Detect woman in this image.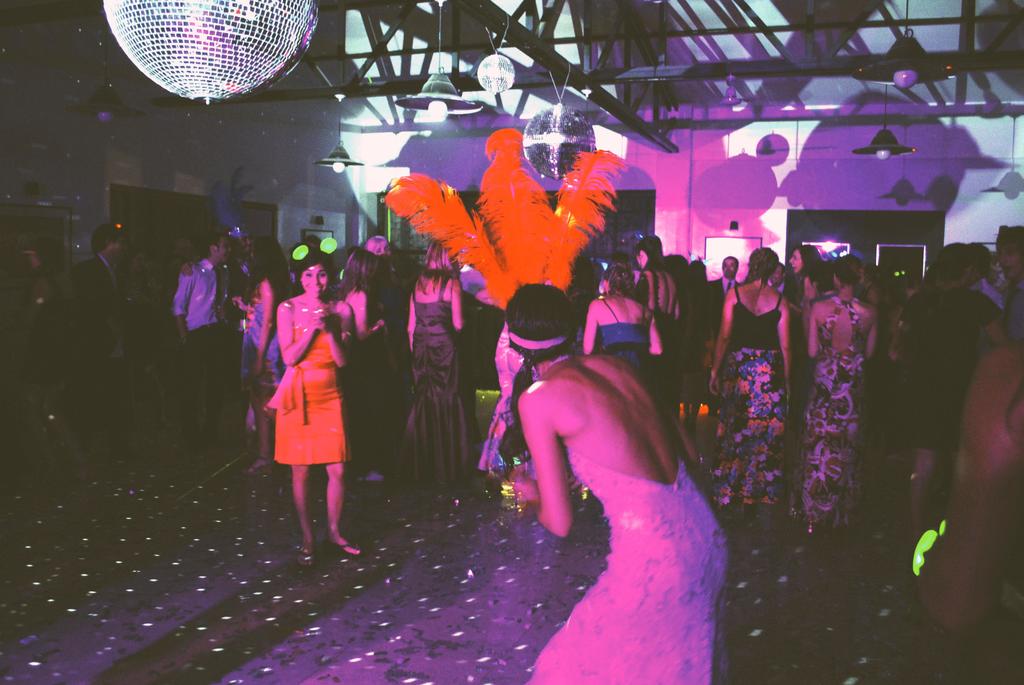
Detection: detection(636, 236, 679, 420).
